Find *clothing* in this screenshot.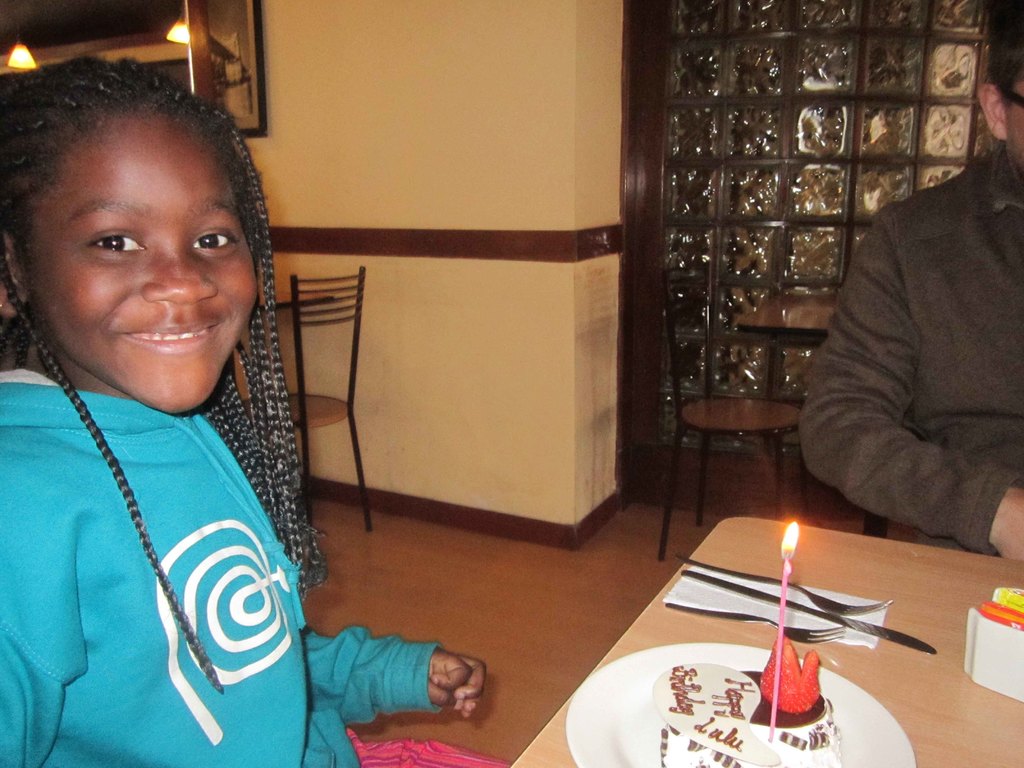
The bounding box for *clothing* is box(794, 145, 1023, 558).
